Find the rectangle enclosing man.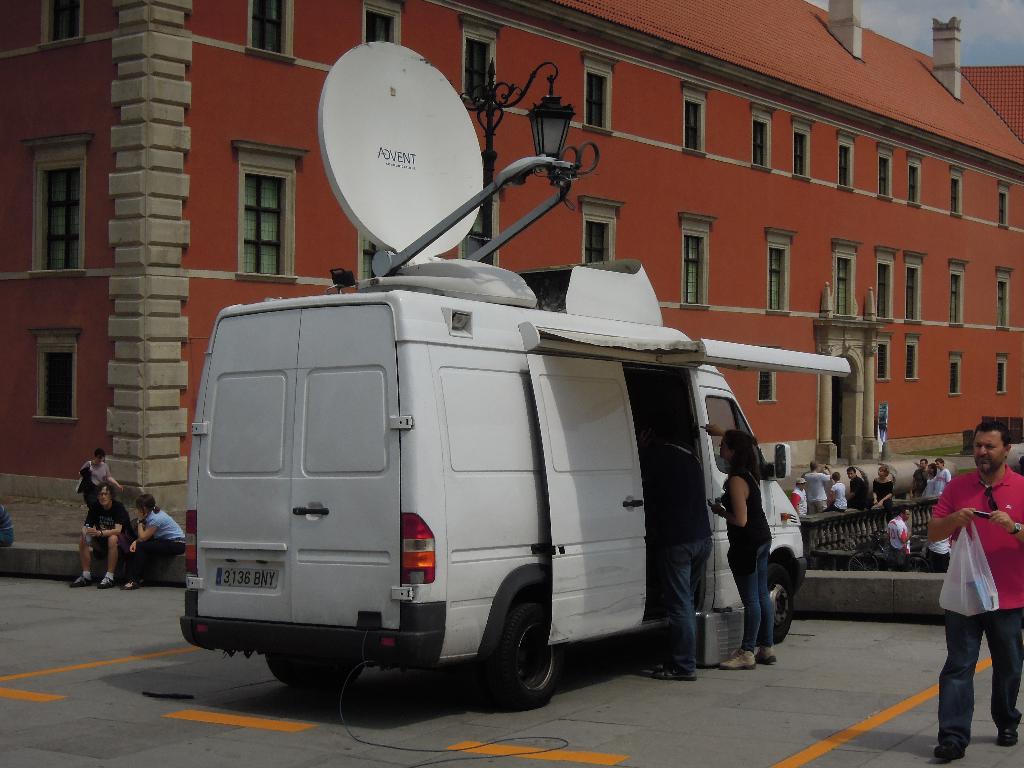
{"x1": 634, "y1": 419, "x2": 712, "y2": 684}.
